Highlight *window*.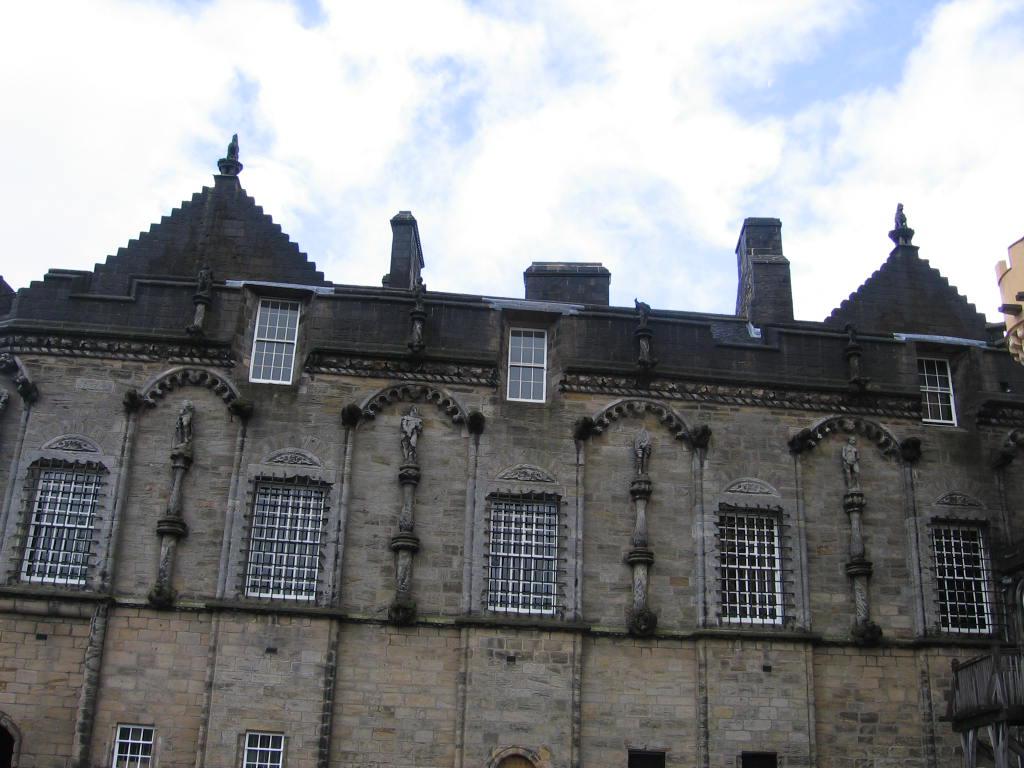
Highlighted region: locate(246, 303, 304, 381).
